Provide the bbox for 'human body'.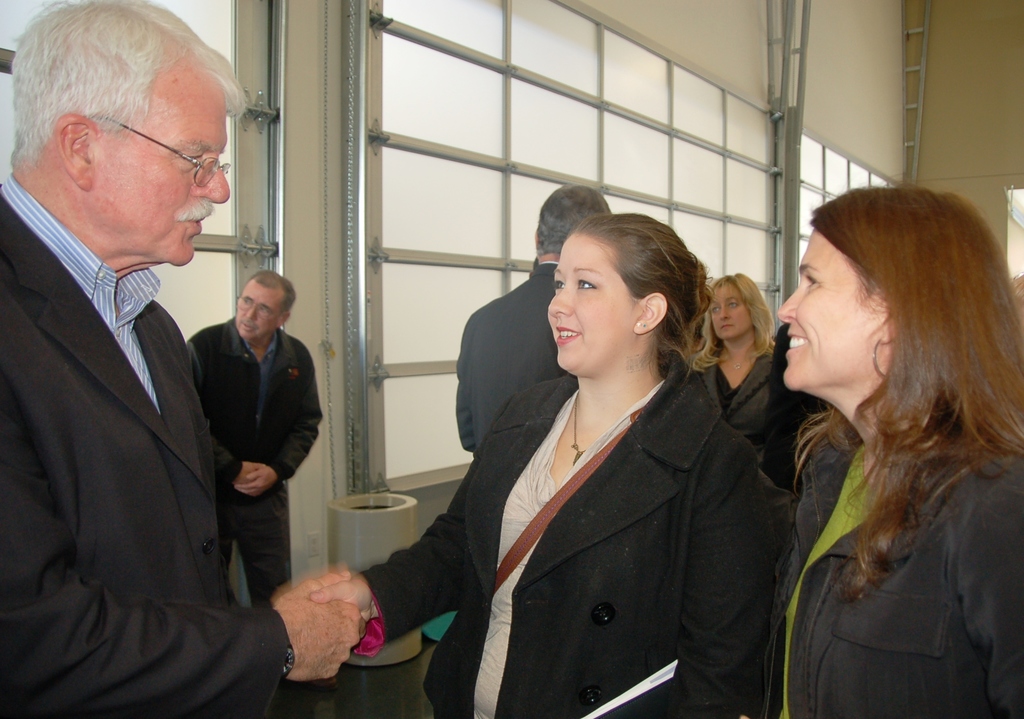
186 317 340 692.
